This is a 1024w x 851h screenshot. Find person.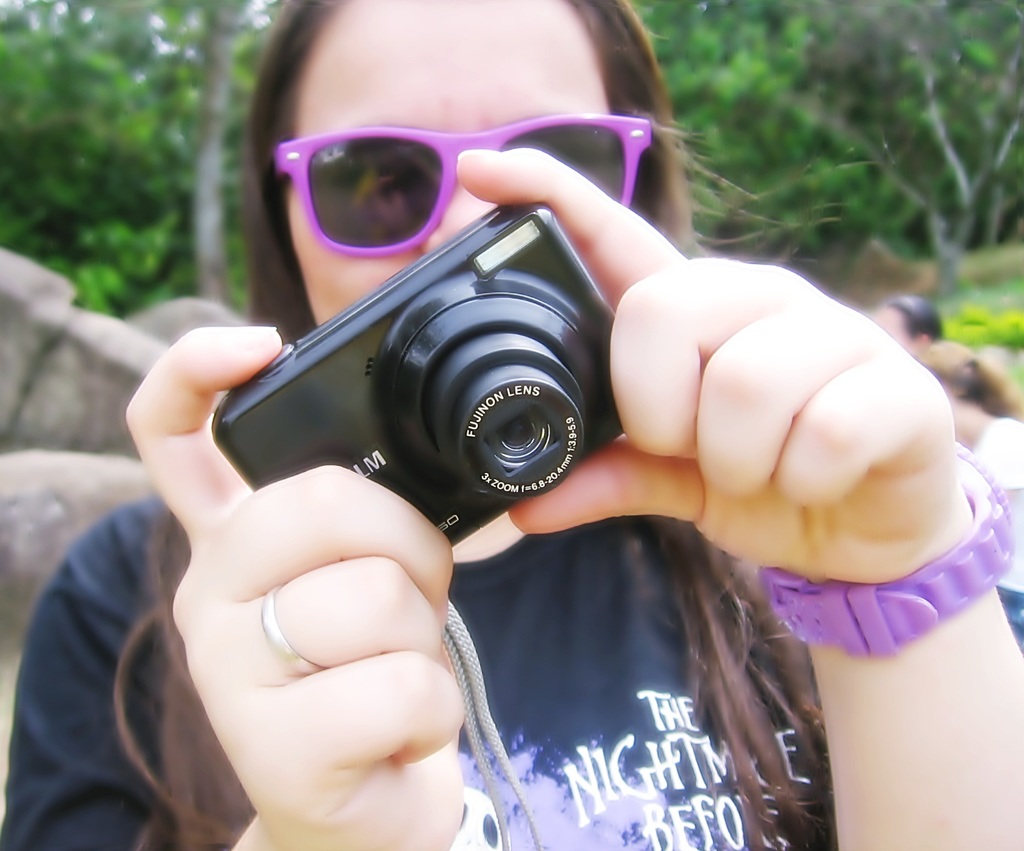
Bounding box: BBox(876, 292, 945, 350).
